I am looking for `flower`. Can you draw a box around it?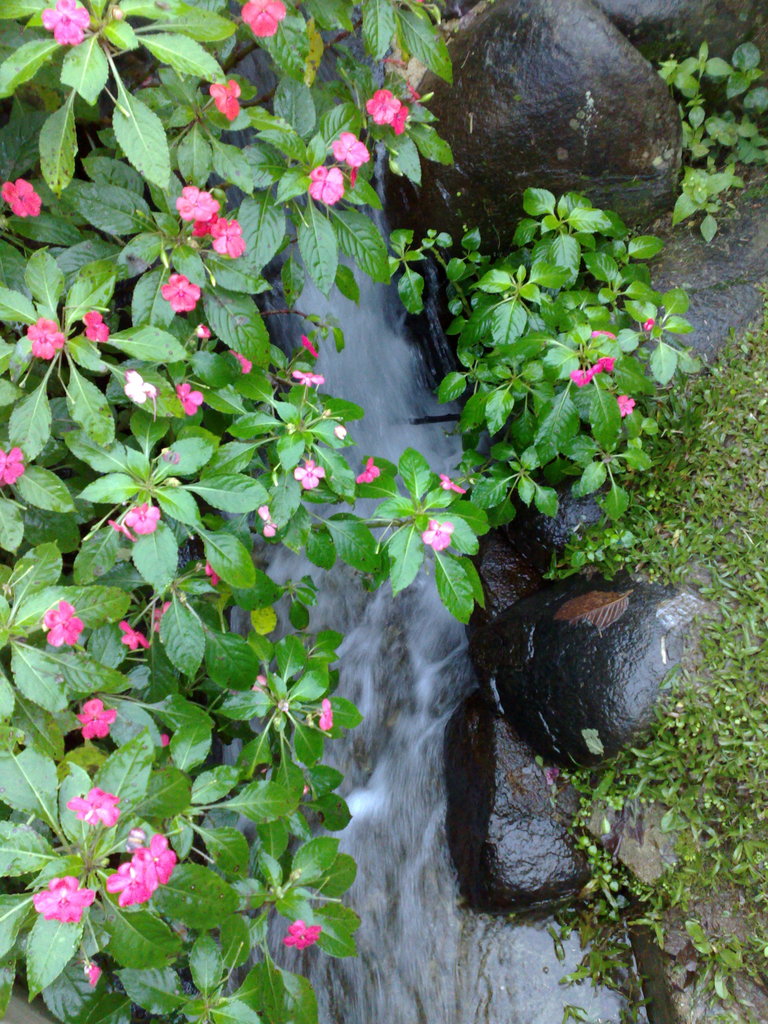
Sure, the bounding box is left=179, top=185, right=221, bottom=225.
